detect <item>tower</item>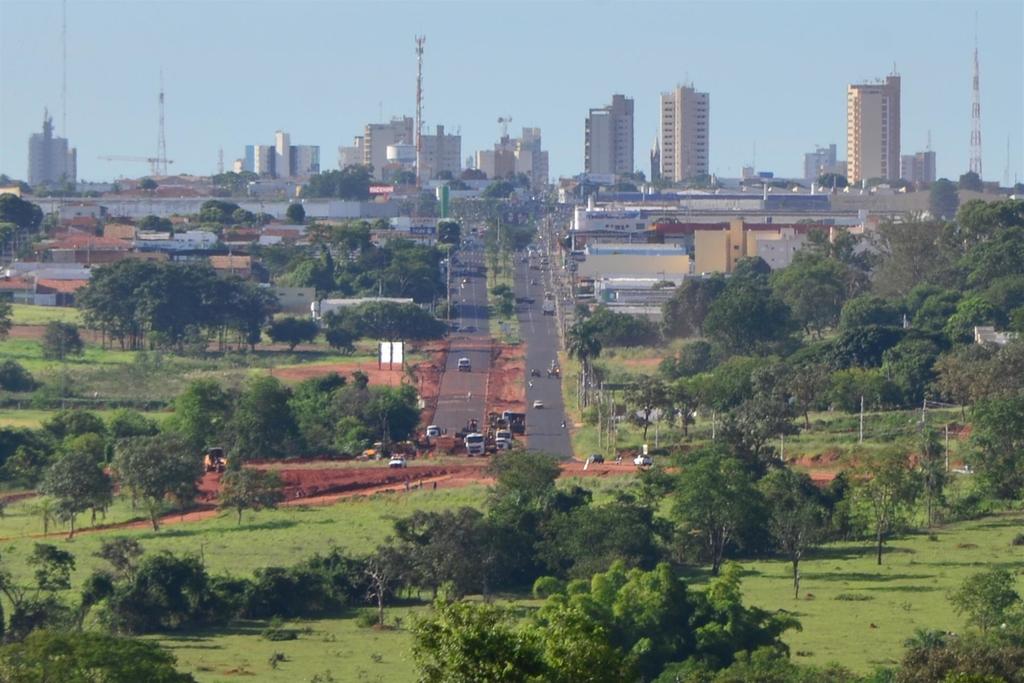
rect(30, 124, 84, 202)
